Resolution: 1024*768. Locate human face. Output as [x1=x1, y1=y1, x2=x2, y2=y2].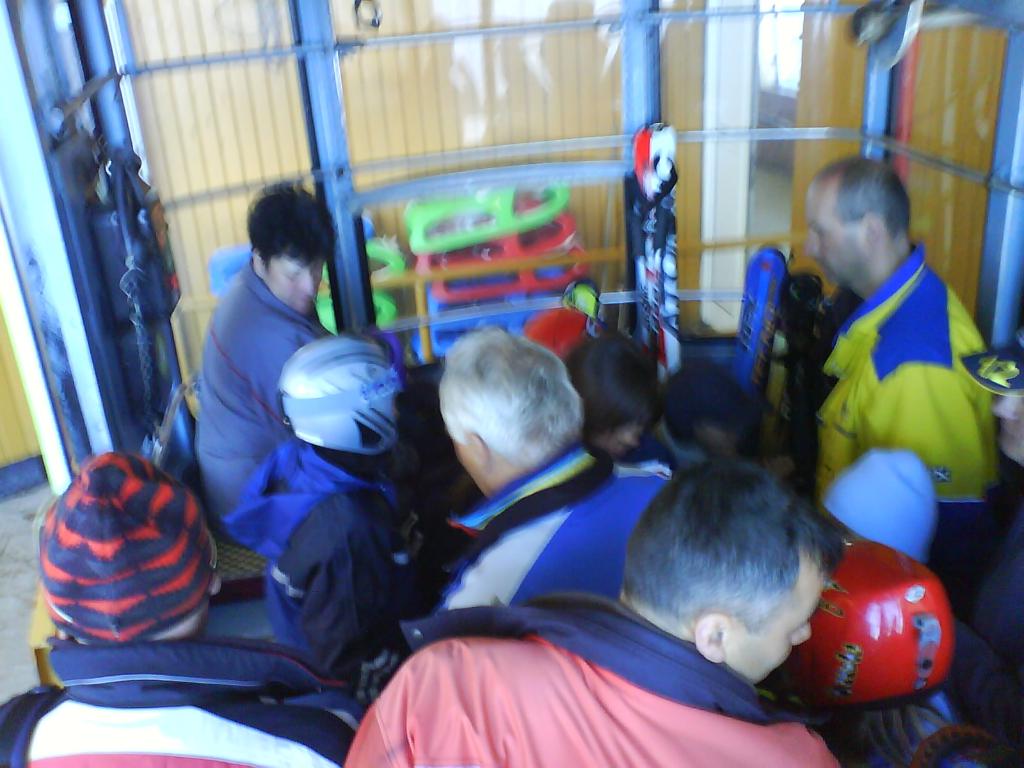
[x1=808, y1=195, x2=869, y2=284].
